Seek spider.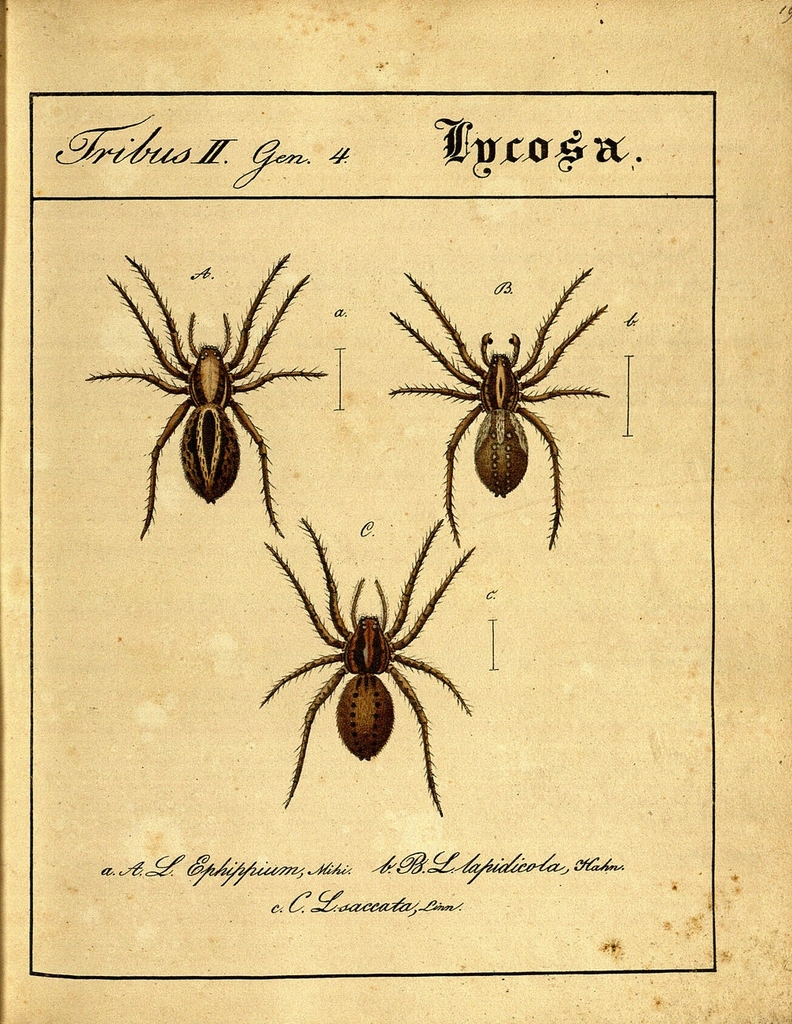
251:509:474:825.
